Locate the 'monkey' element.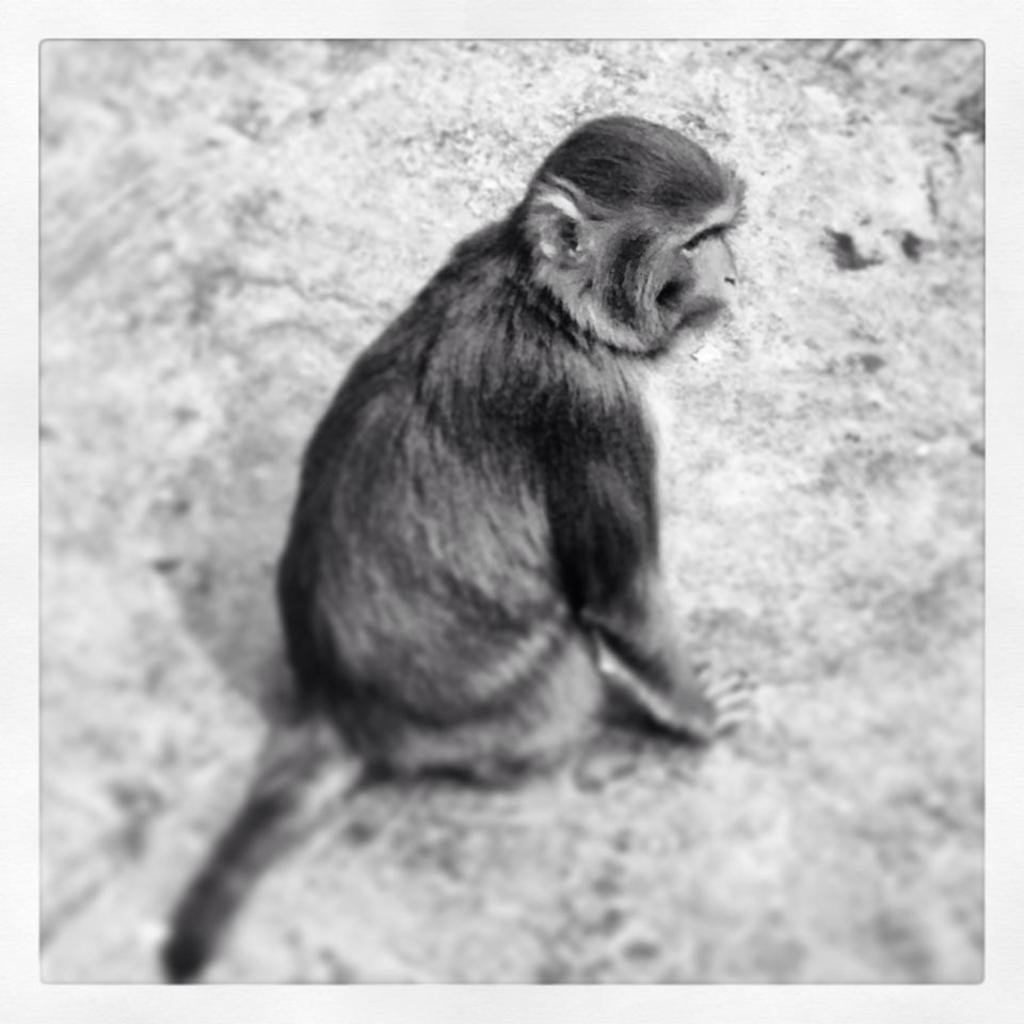
Element bbox: <bbox>125, 133, 785, 942</bbox>.
